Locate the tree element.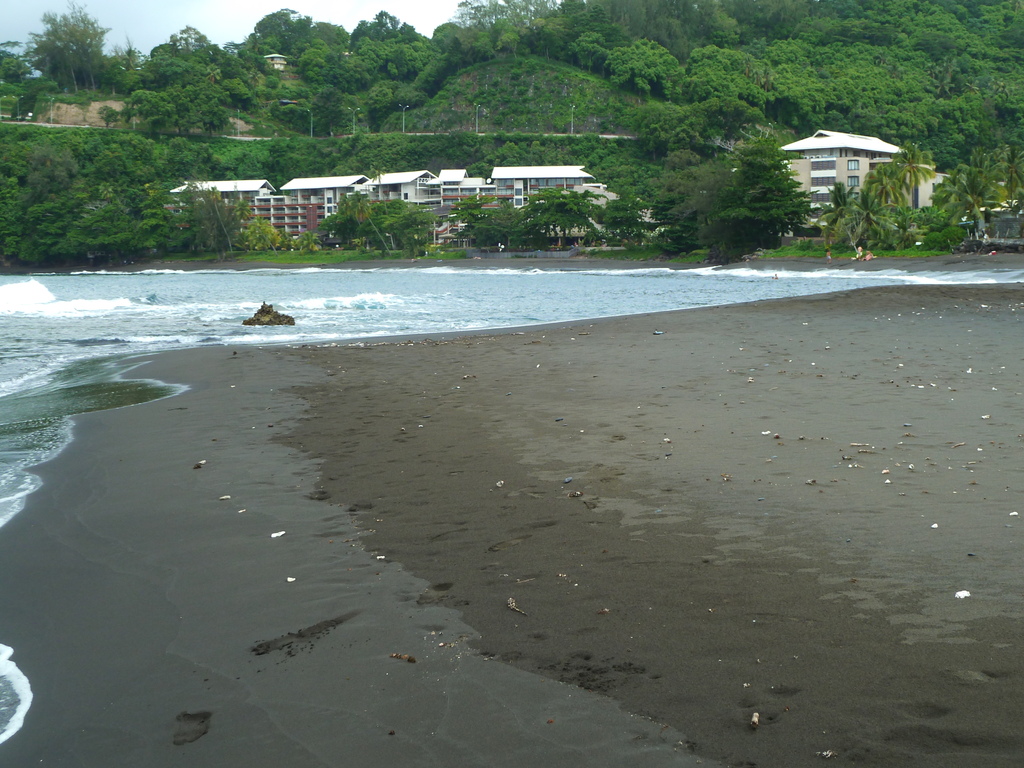
Element bbox: 347/11/428/79.
